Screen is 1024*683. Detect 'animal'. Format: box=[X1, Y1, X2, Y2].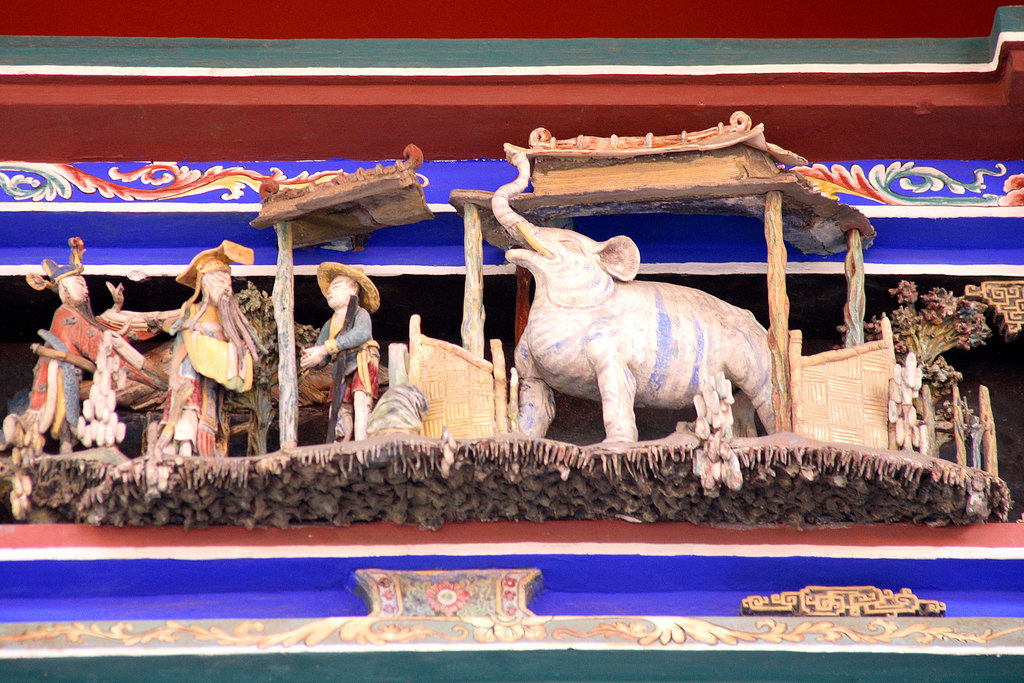
box=[488, 148, 775, 441].
